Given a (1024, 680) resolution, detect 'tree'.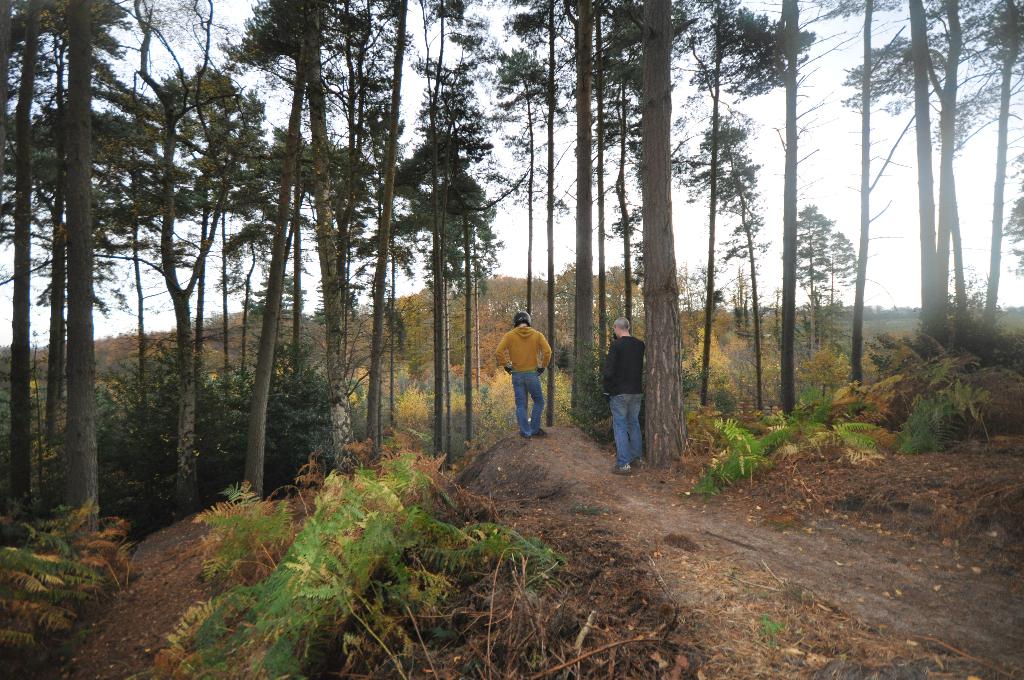
(511, 0, 584, 442).
